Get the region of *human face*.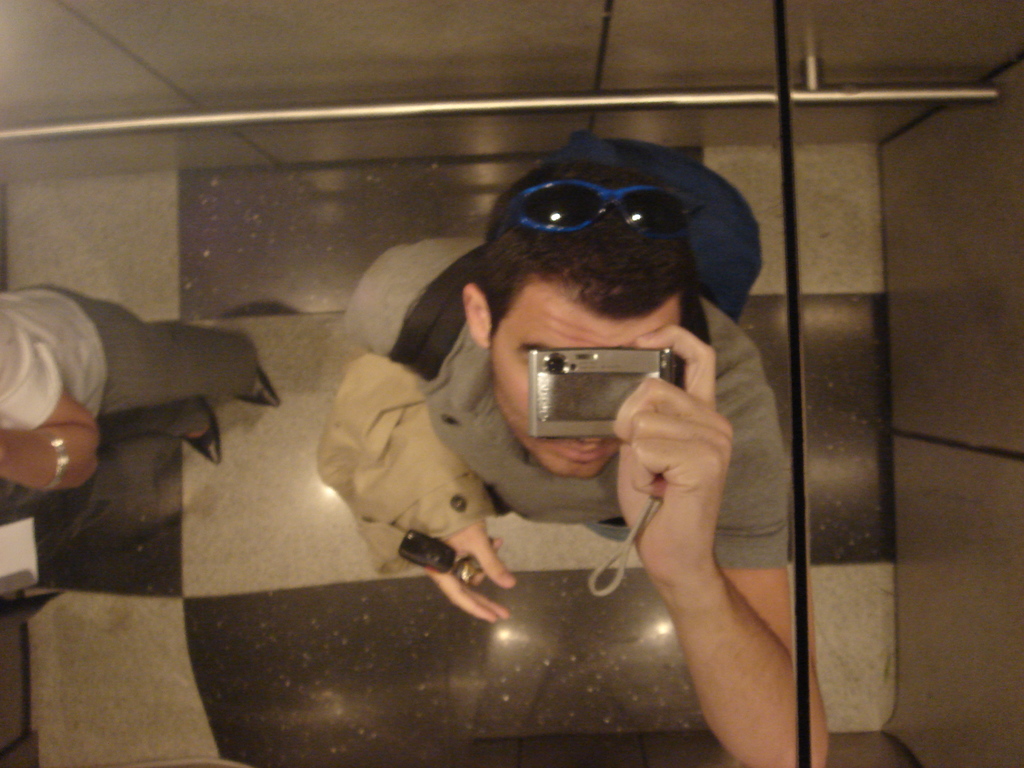
[left=495, top=277, right=683, bottom=473].
